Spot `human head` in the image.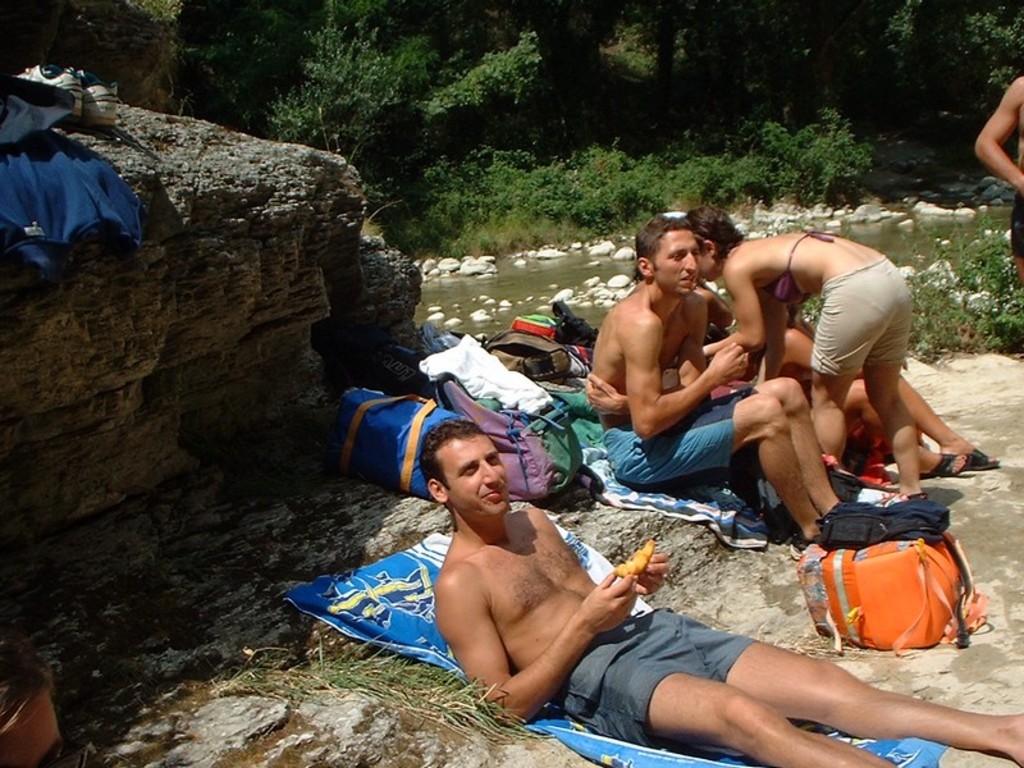
`human head` found at region(635, 212, 696, 301).
